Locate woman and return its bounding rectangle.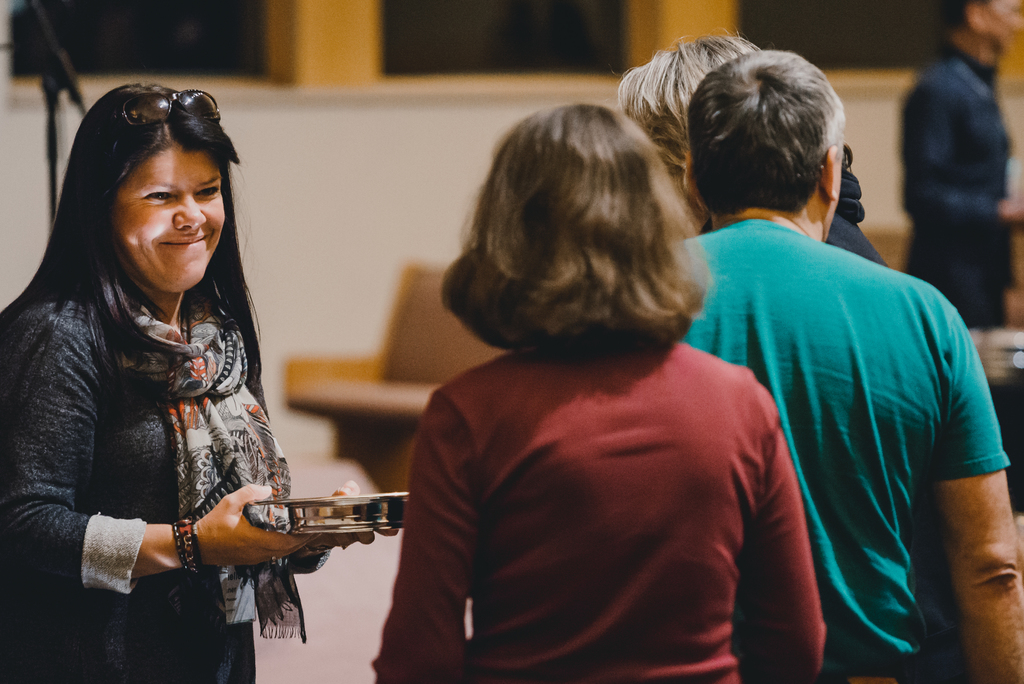
7 83 403 682.
